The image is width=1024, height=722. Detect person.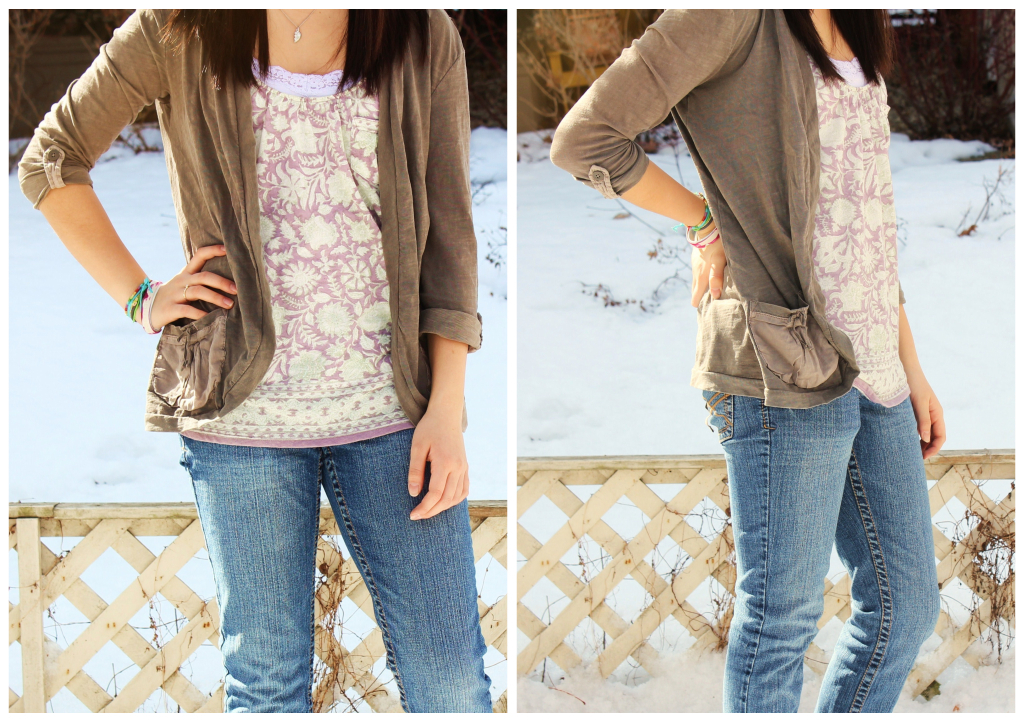
Detection: bbox=[541, 0, 945, 716].
